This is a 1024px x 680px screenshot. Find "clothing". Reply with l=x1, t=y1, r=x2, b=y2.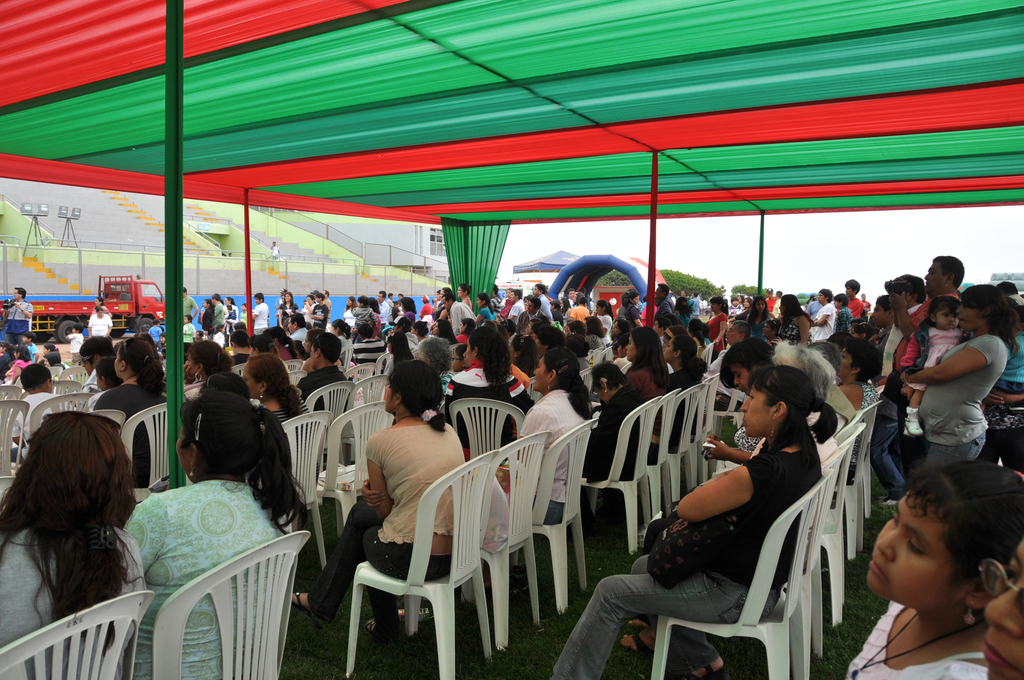
l=299, t=366, r=353, b=432.
